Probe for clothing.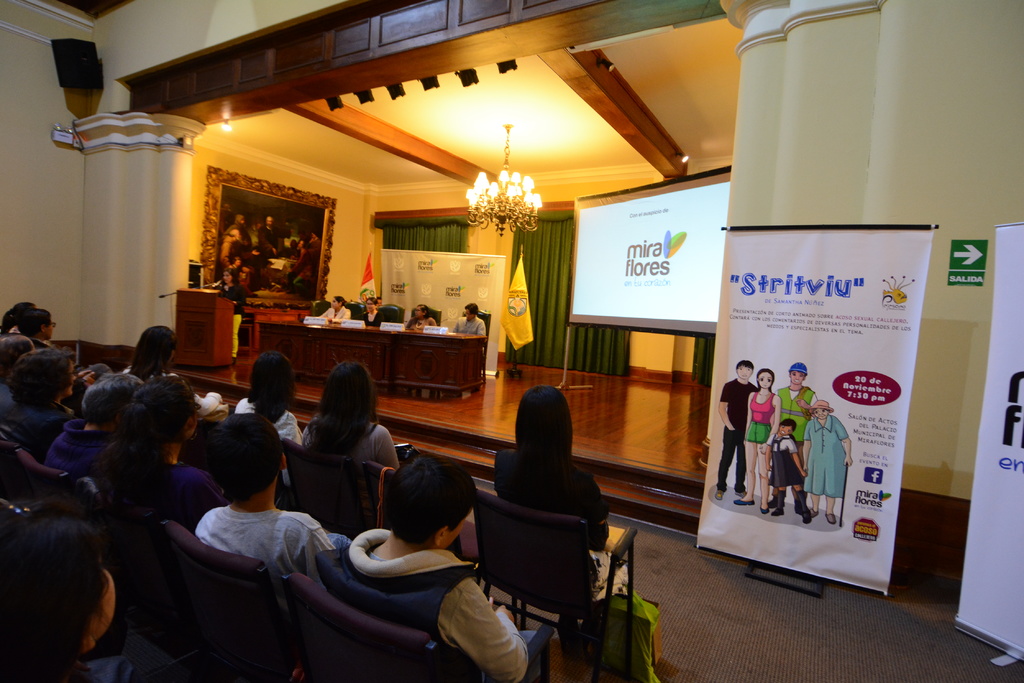
Probe result: {"x1": 719, "y1": 380, "x2": 763, "y2": 498}.
